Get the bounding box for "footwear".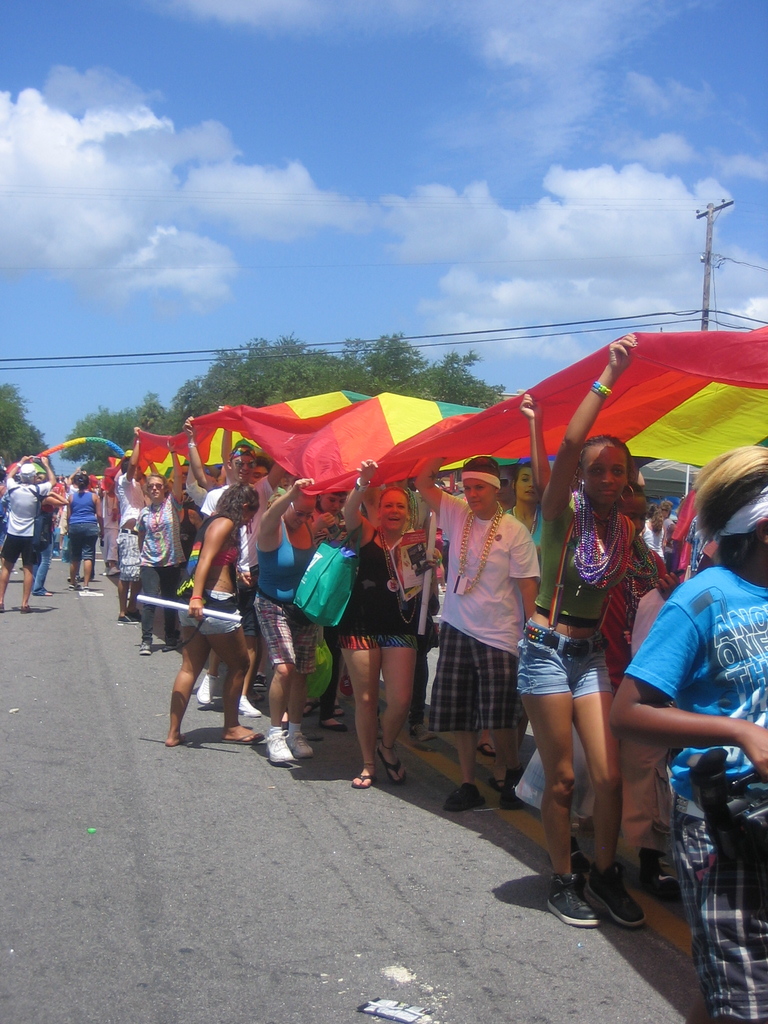
[left=116, top=609, right=145, bottom=627].
